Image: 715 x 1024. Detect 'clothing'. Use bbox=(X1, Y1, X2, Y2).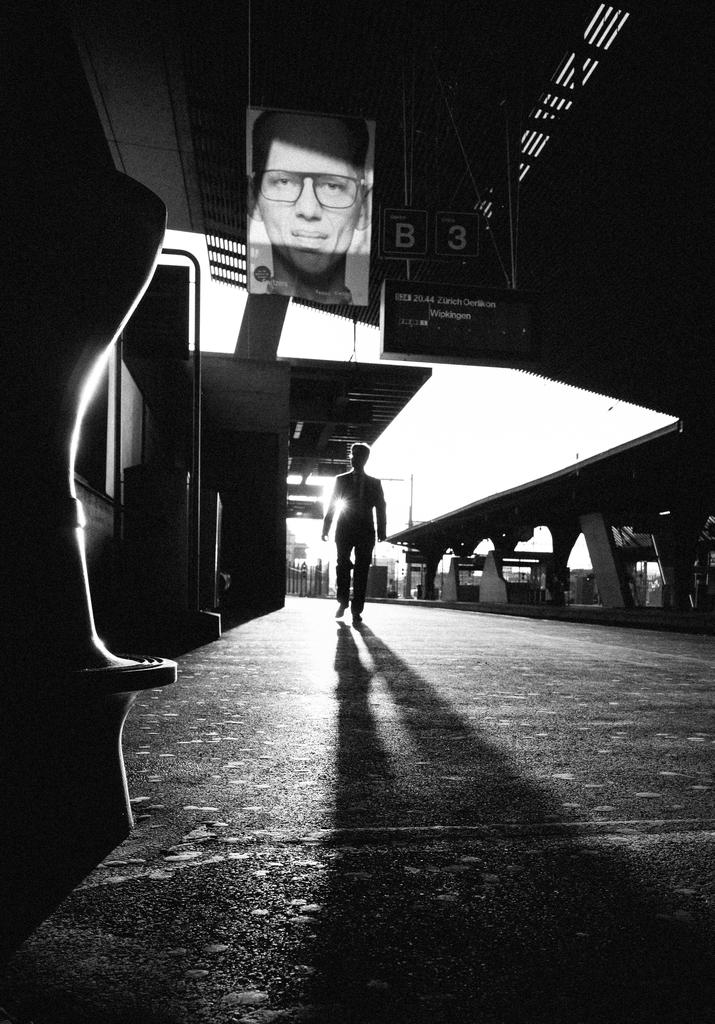
bbox=(331, 472, 384, 610).
